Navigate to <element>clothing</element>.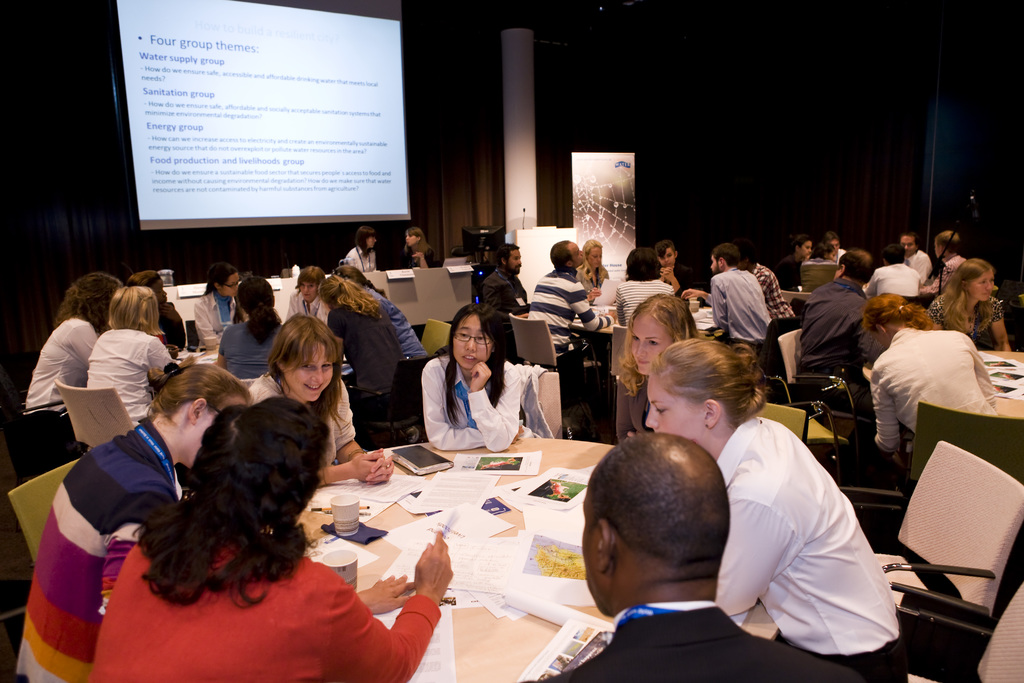
Navigation target: bbox=(796, 280, 891, 419).
